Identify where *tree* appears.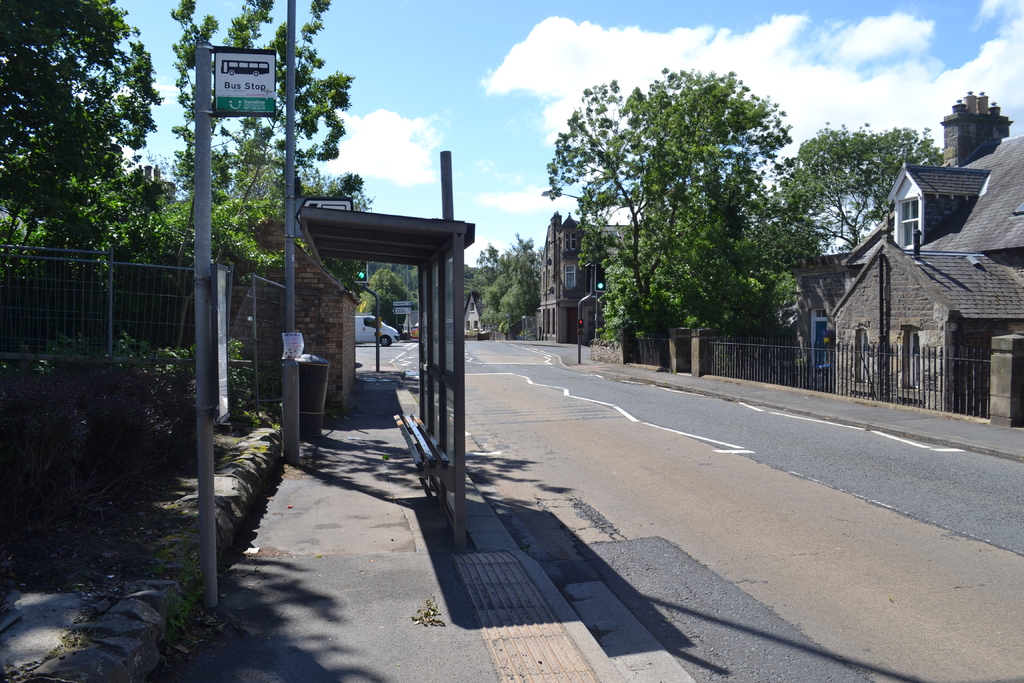
Appears at [362,267,403,336].
